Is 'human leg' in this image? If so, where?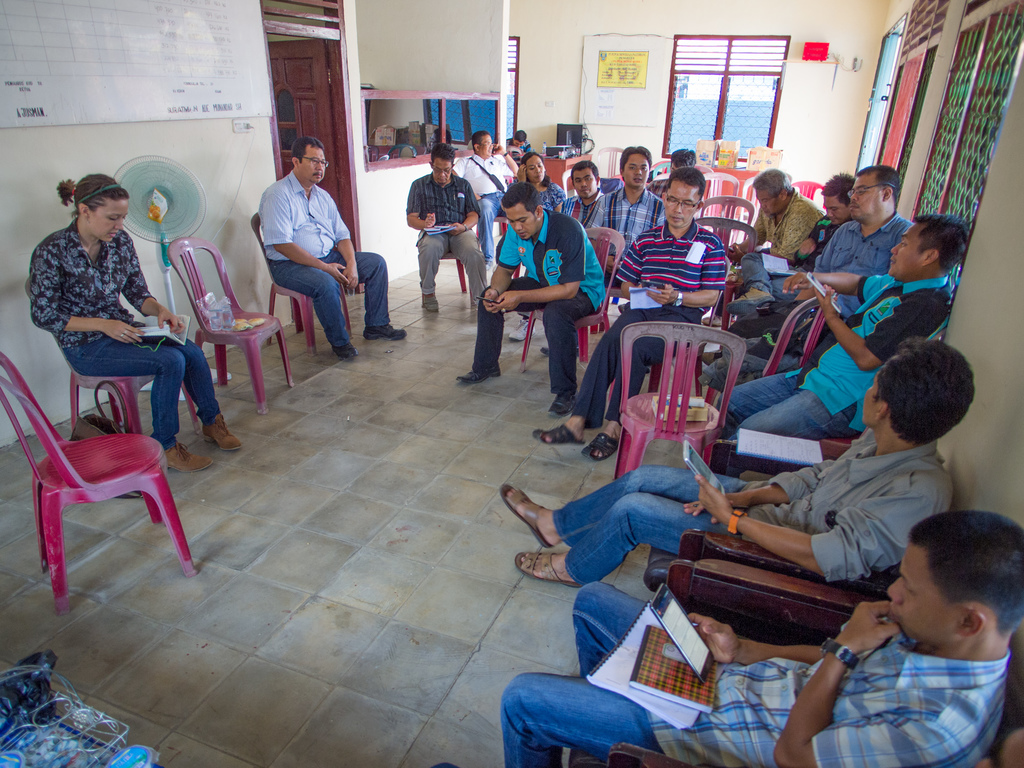
Yes, at rect(504, 463, 742, 549).
